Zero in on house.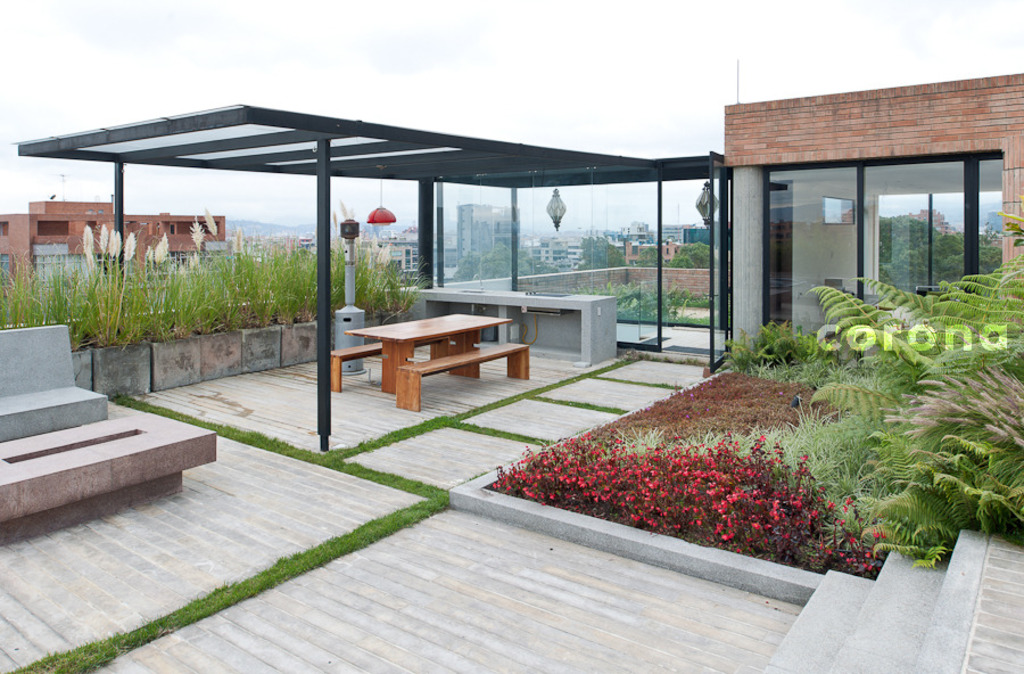
Zeroed in: {"x1": 625, "y1": 232, "x2": 684, "y2": 264}.
